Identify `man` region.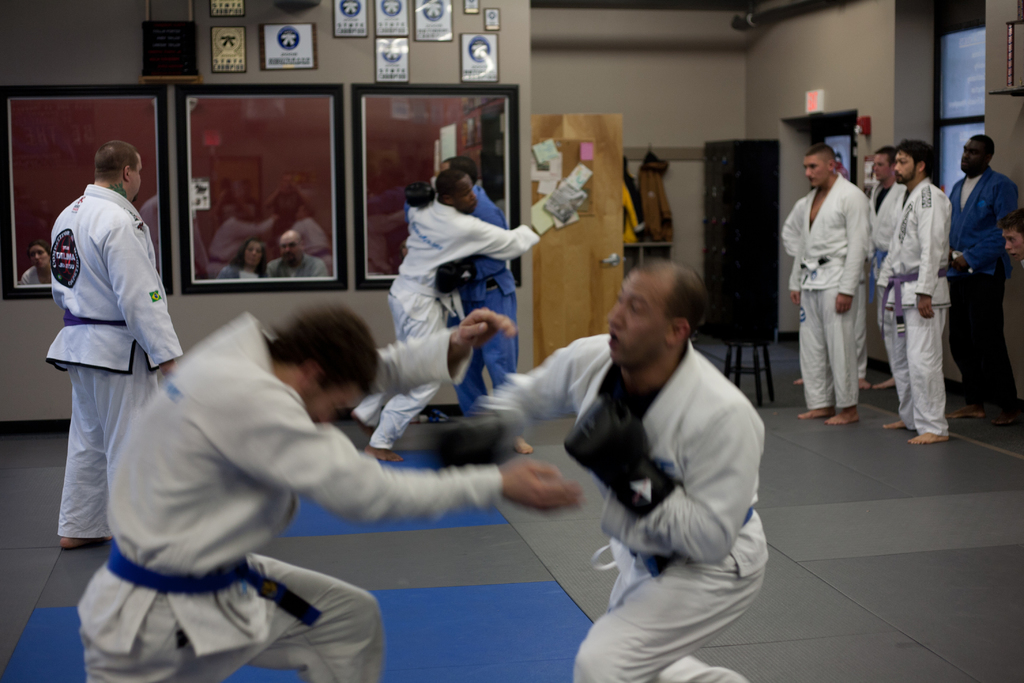
Region: l=424, t=260, r=772, b=682.
